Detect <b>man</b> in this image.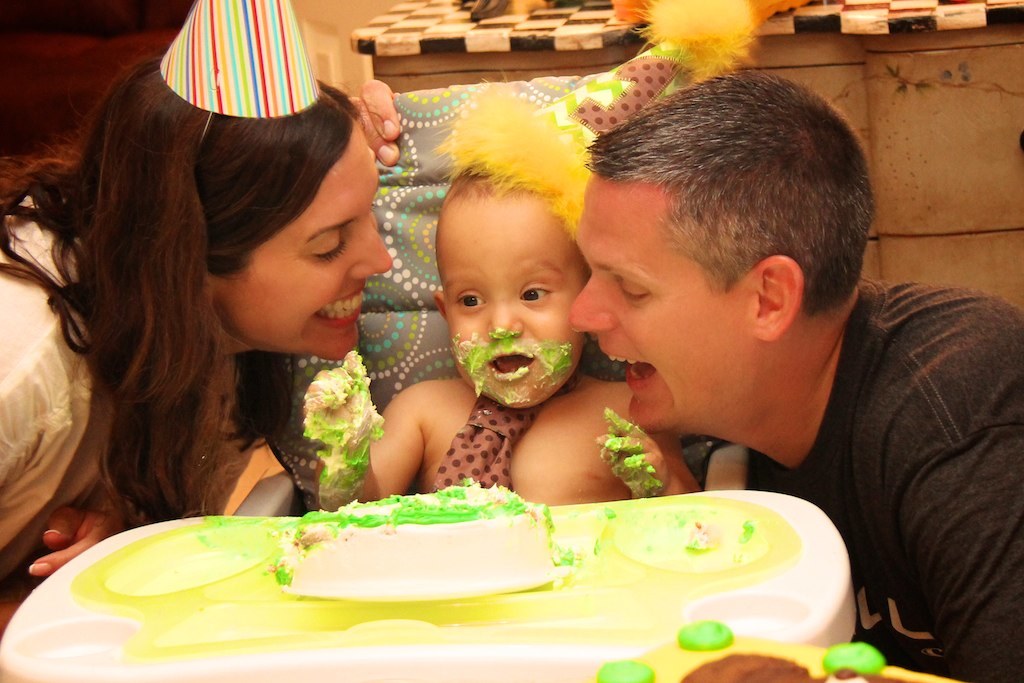
Detection: x1=533, y1=98, x2=1013, y2=611.
